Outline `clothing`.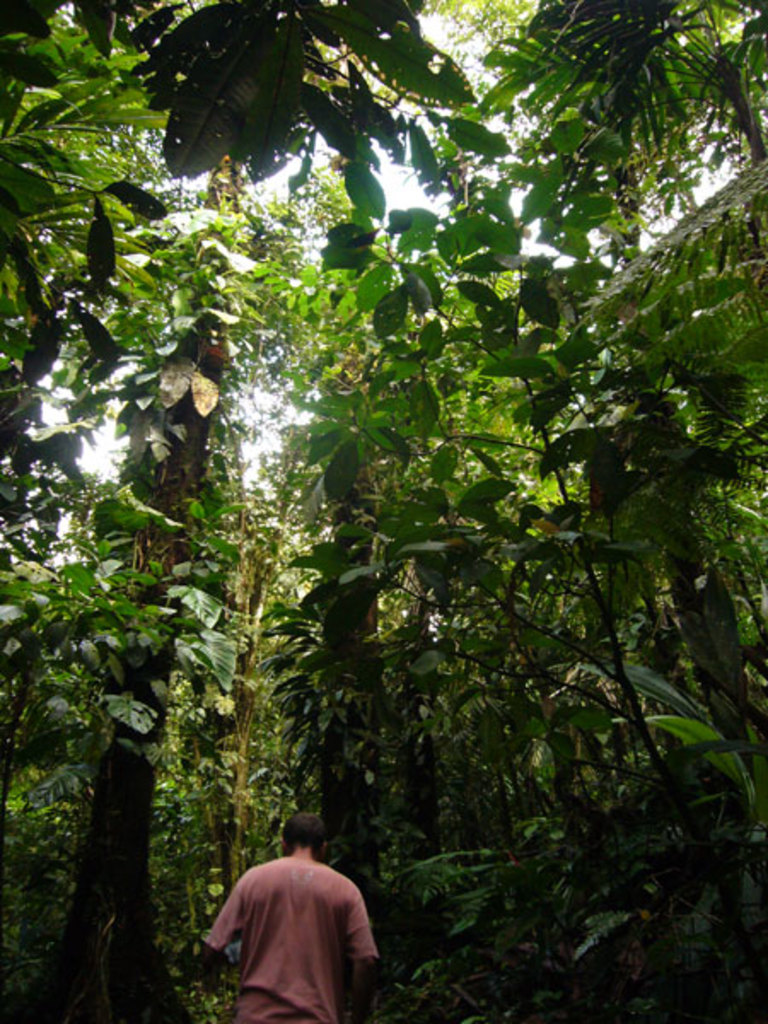
Outline: crop(203, 845, 381, 1005).
